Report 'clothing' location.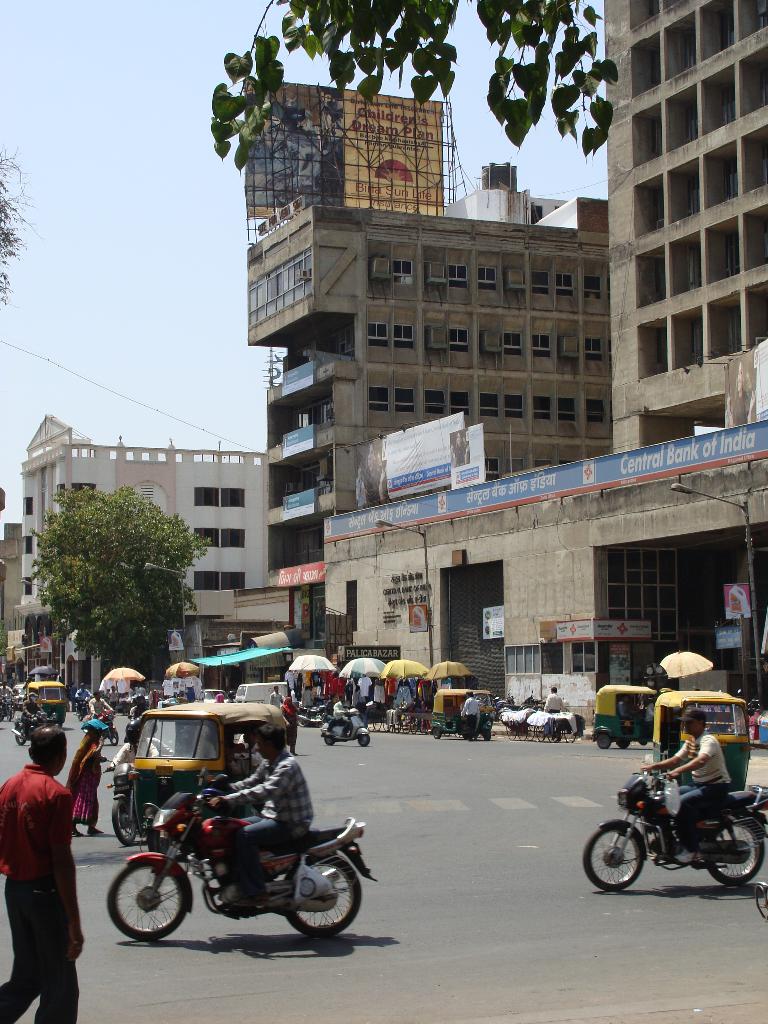
Report: (89, 701, 108, 719).
